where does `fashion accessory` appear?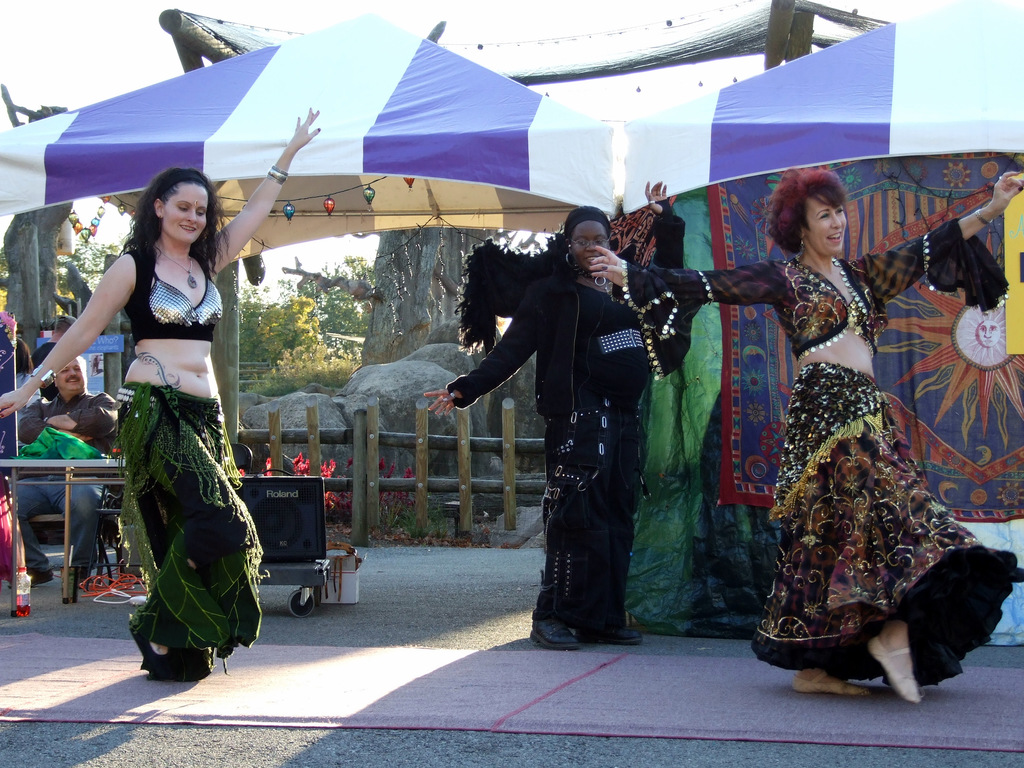
Appears at {"x1": 192, "y1": 197, "x2": 200, "y2": 209}.
